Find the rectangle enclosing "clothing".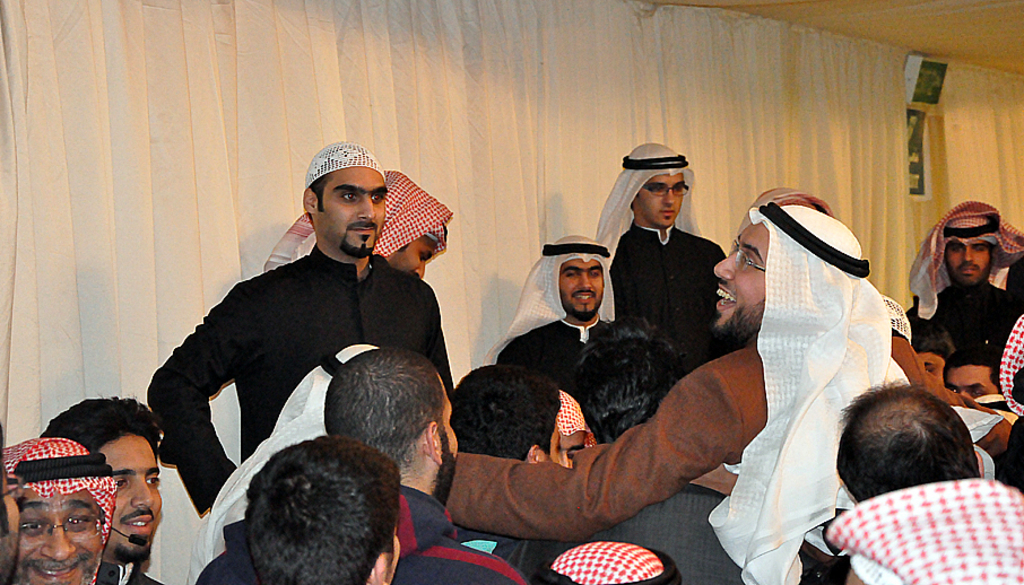
(608,217,748,374).
